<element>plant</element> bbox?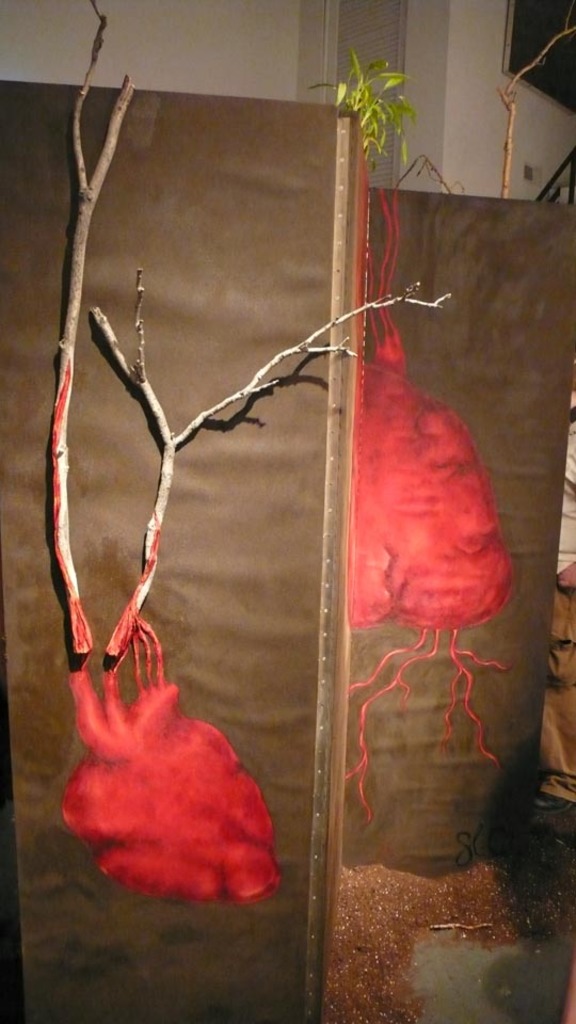
<bbox>309, 50, 415, 175</bbox>
